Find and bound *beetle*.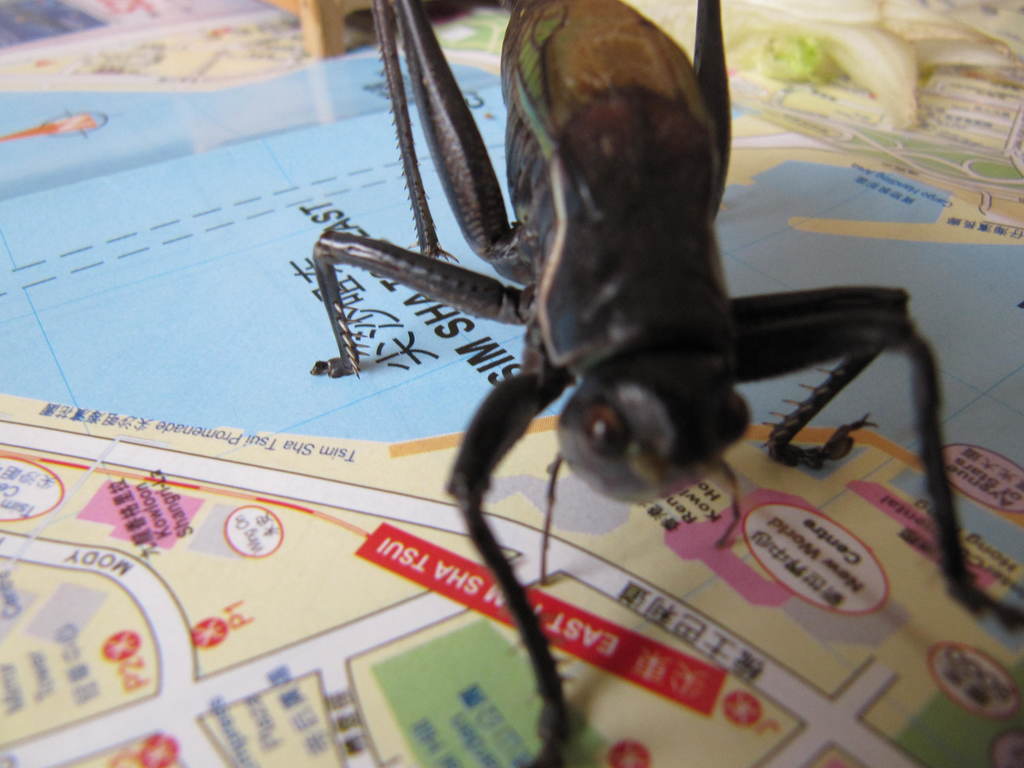
Bound: {"x1": 263, "y1": 17, "x2": 984, "y2": 655}.
